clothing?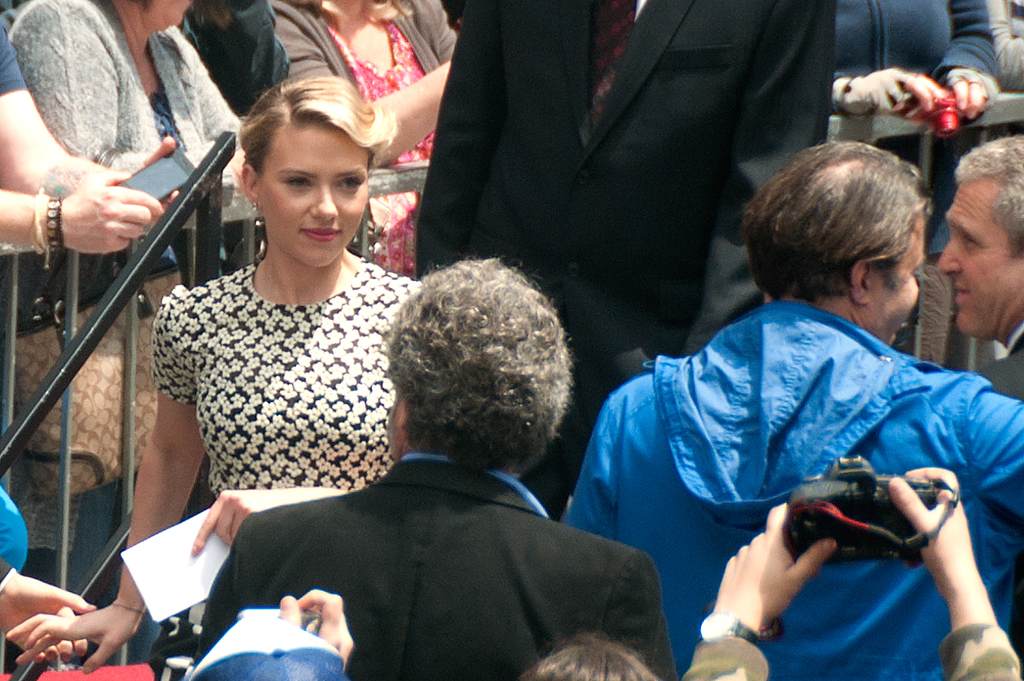
6:0:249:553
